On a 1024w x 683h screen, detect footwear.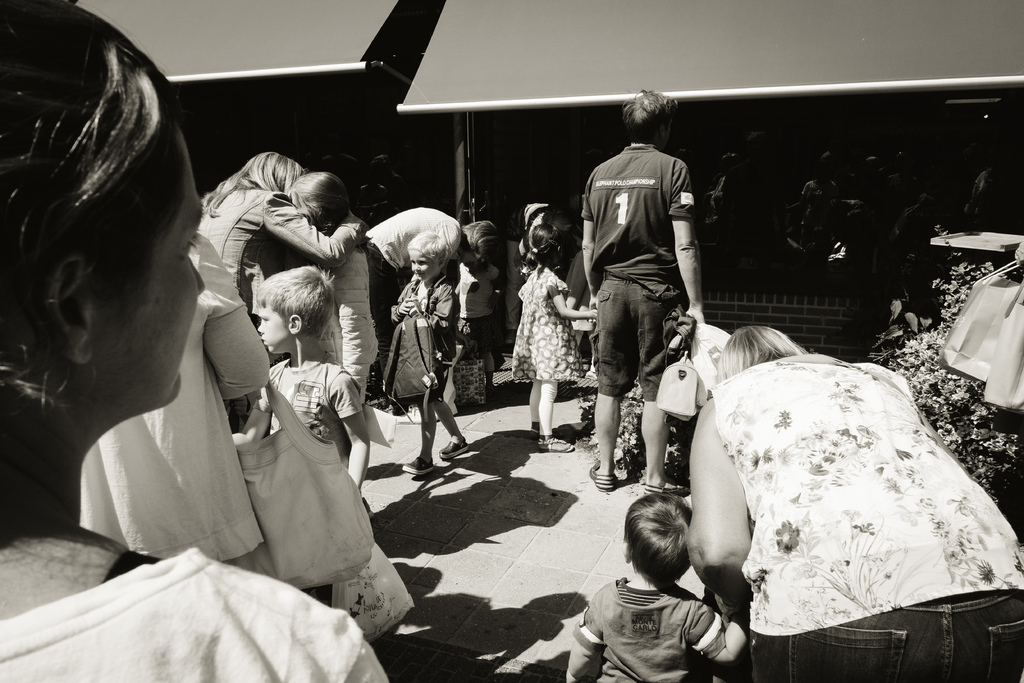
Rect(644, 483, 684, 497).
